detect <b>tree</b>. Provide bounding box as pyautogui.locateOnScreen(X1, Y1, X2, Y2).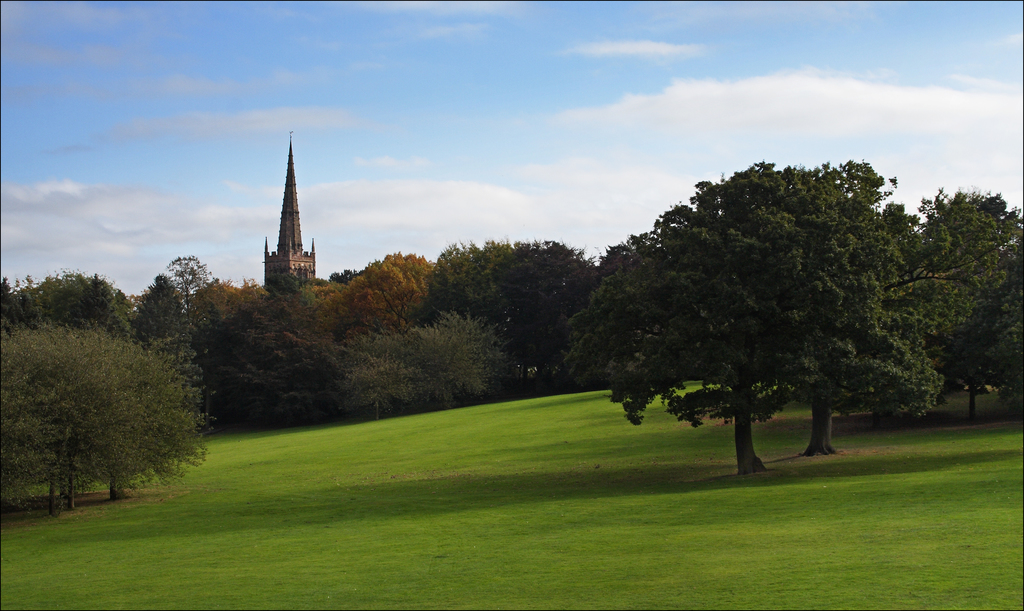
pyautogui.locateOnScreen(495, 237, 598, 388).
